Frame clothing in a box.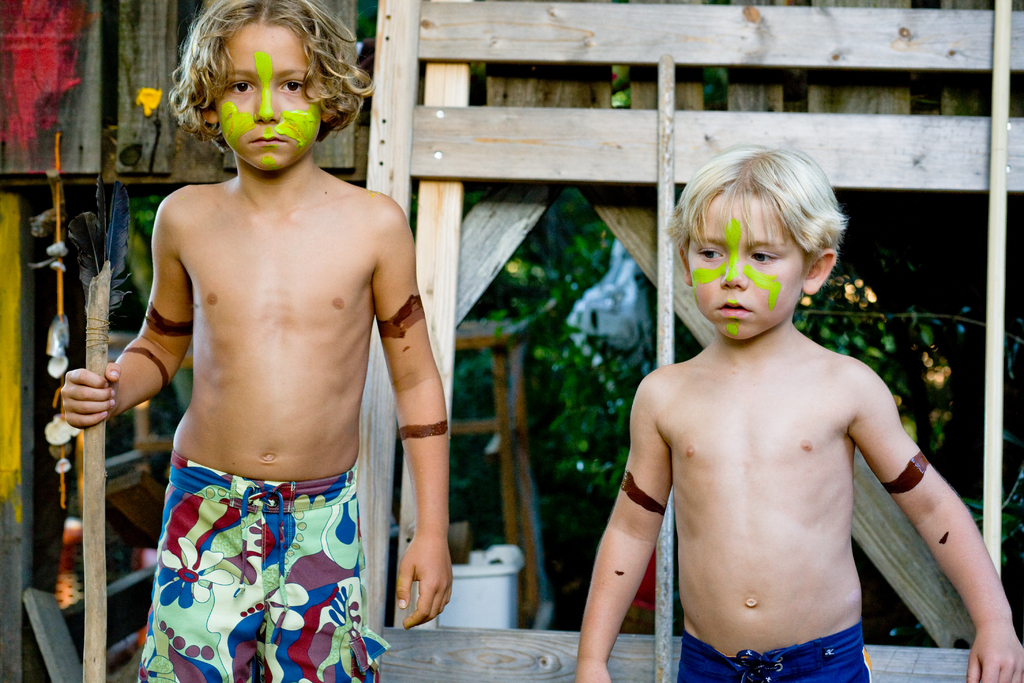
(left=137, top=447, right=393, bottom=682).
